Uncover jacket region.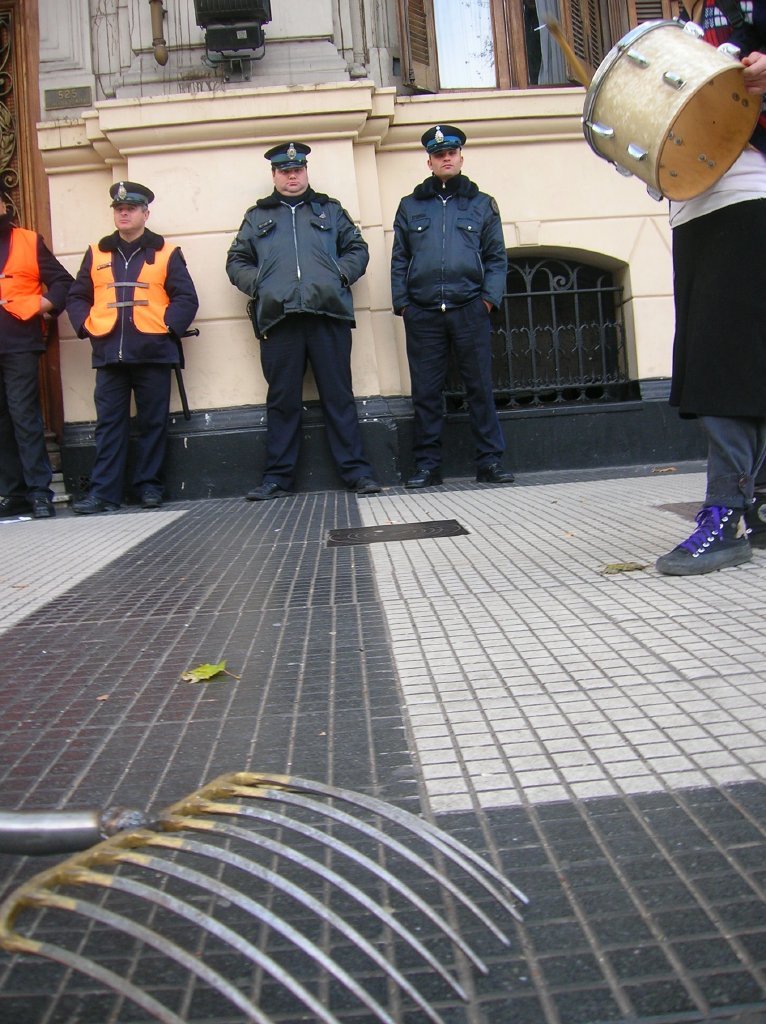
Uncovered: locate(228, 193, 375, 336).
